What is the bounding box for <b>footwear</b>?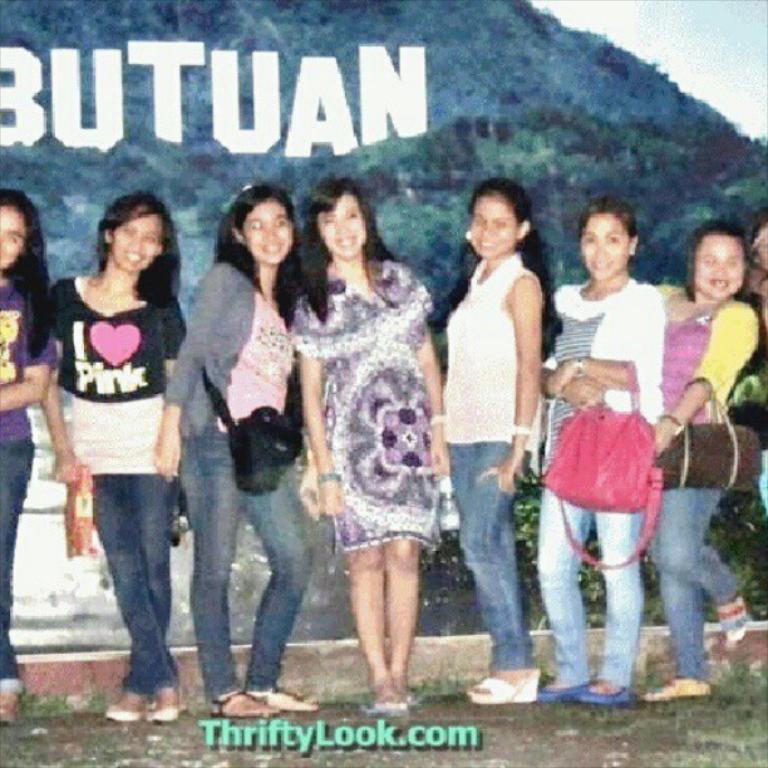
[left=148, top=705, right=186, bottom=725].
